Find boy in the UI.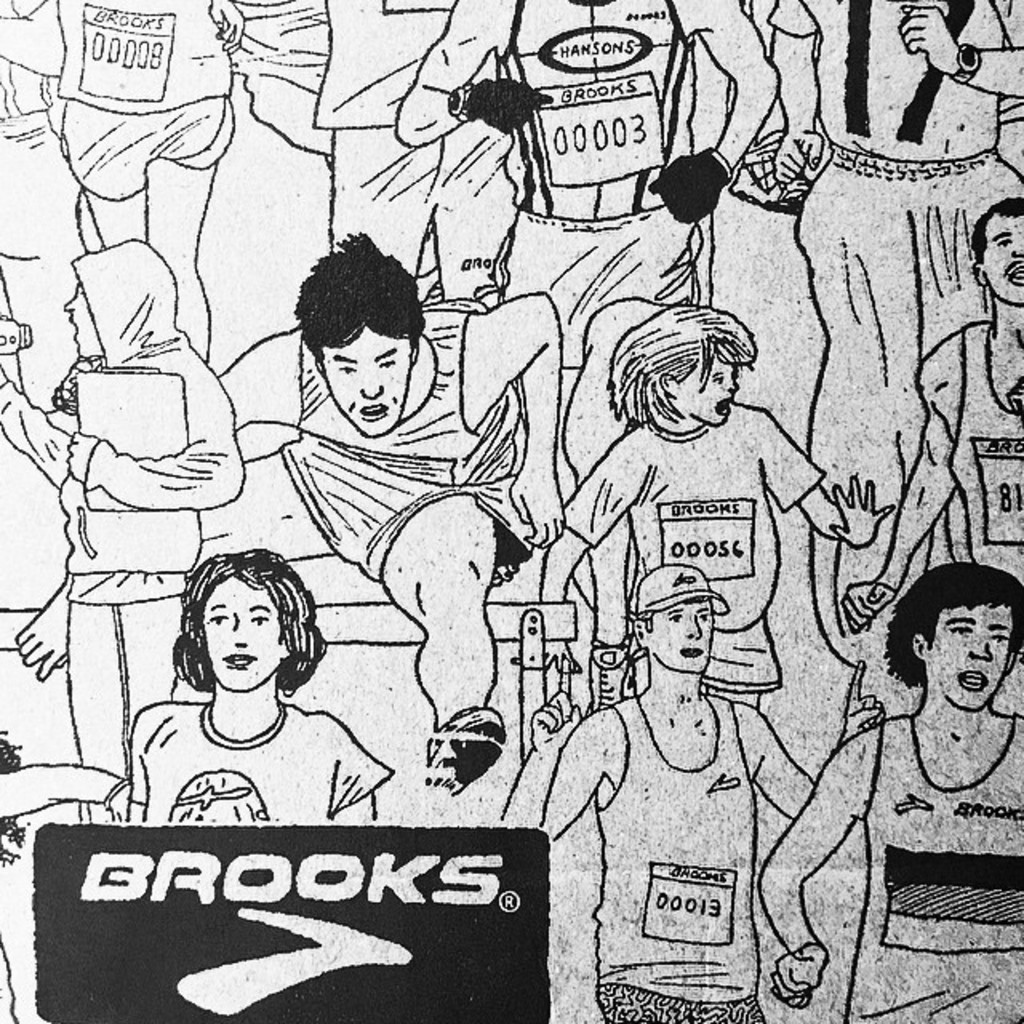
UI element at select_region(533, 296, 901, 714).
